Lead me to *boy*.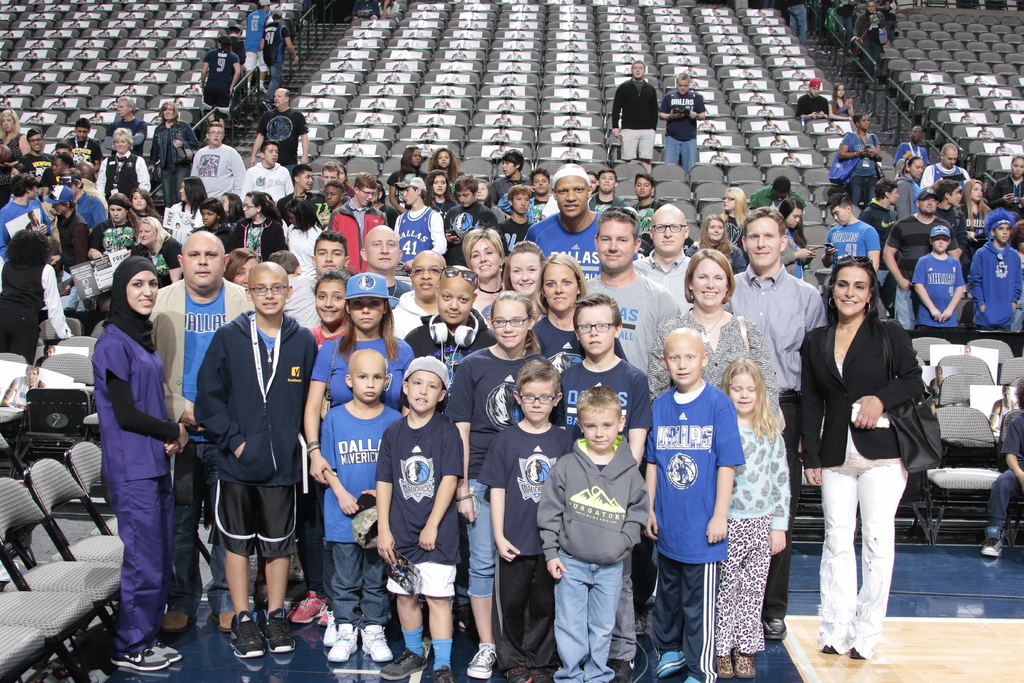
Lead to 94,122,152,204.
